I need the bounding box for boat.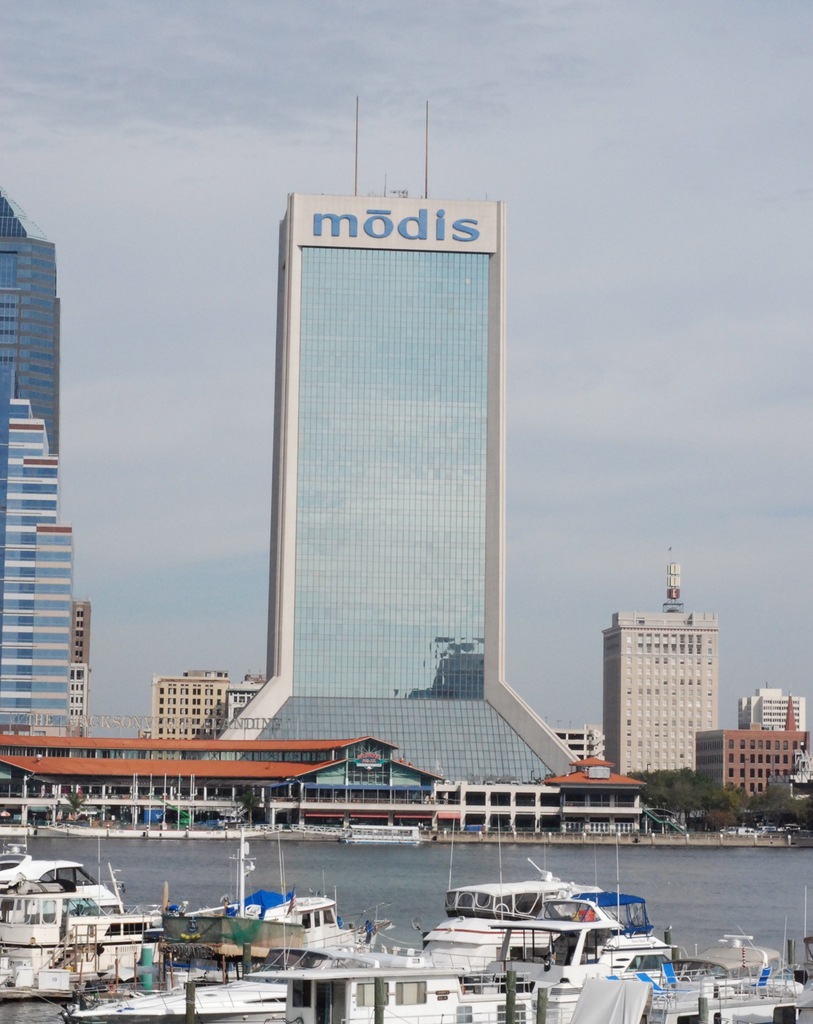
Here it is: (left=418, top=879, right=599, bottom=960).
